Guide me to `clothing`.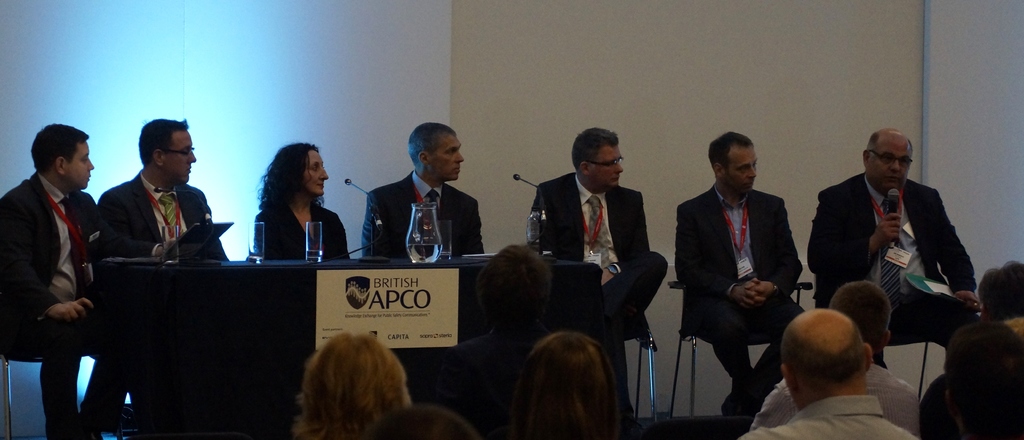
Guidance: Rect(366, 162, 484, 267).
